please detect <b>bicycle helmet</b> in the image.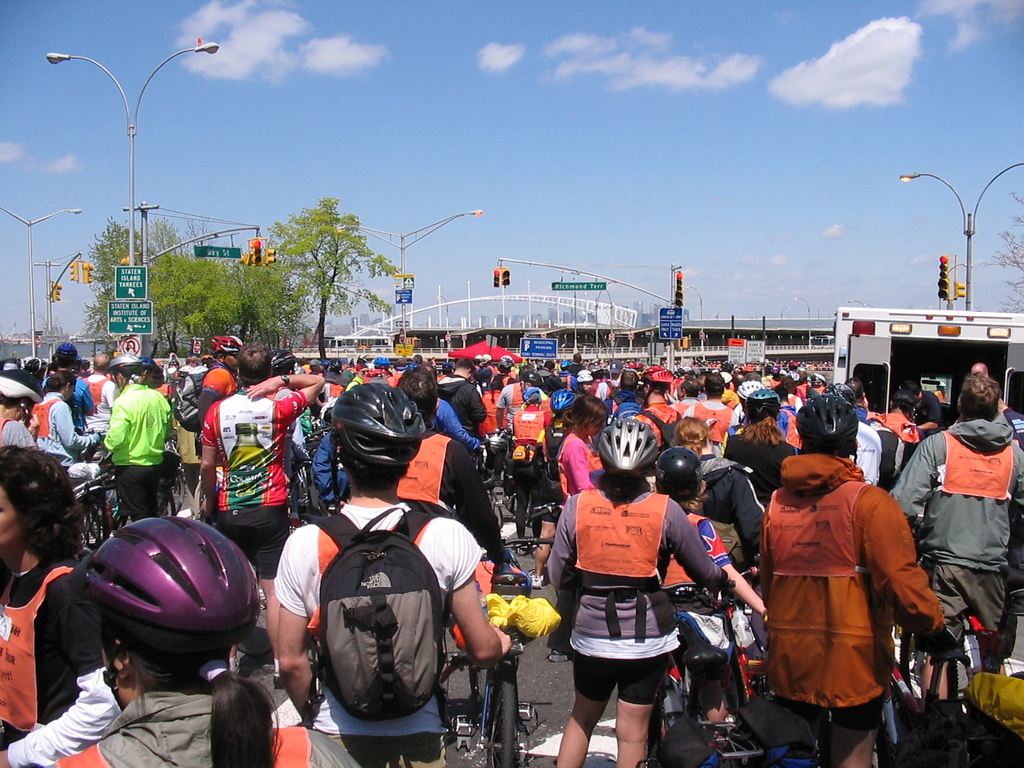
region(799, 390, 854, 451).
